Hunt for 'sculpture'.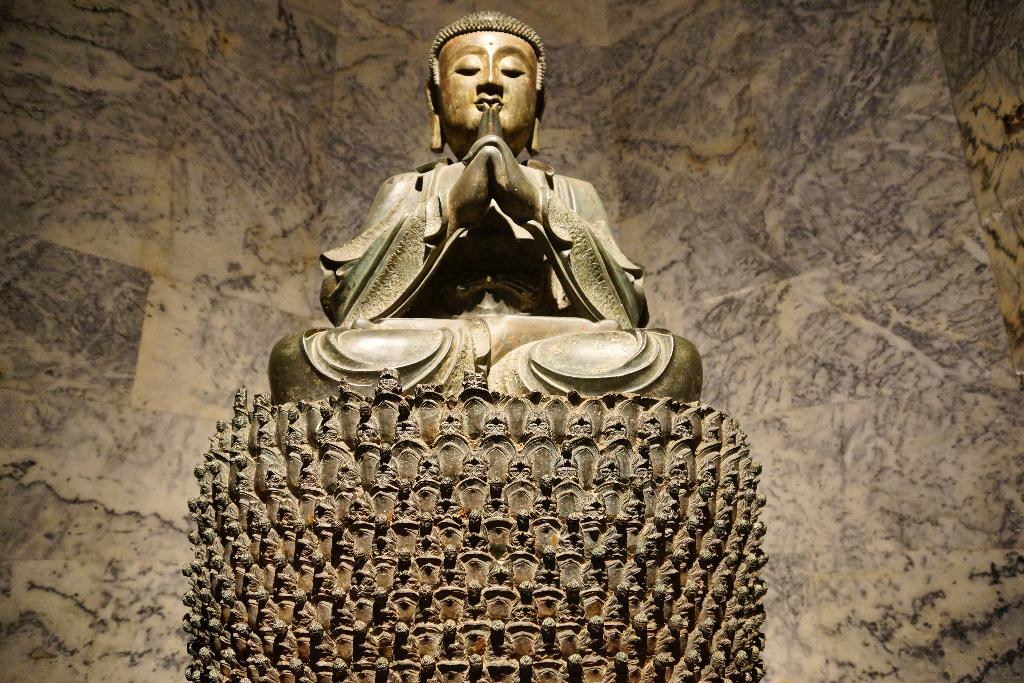
Hunted down at left=206, top=536, right=226, bottom=565.
